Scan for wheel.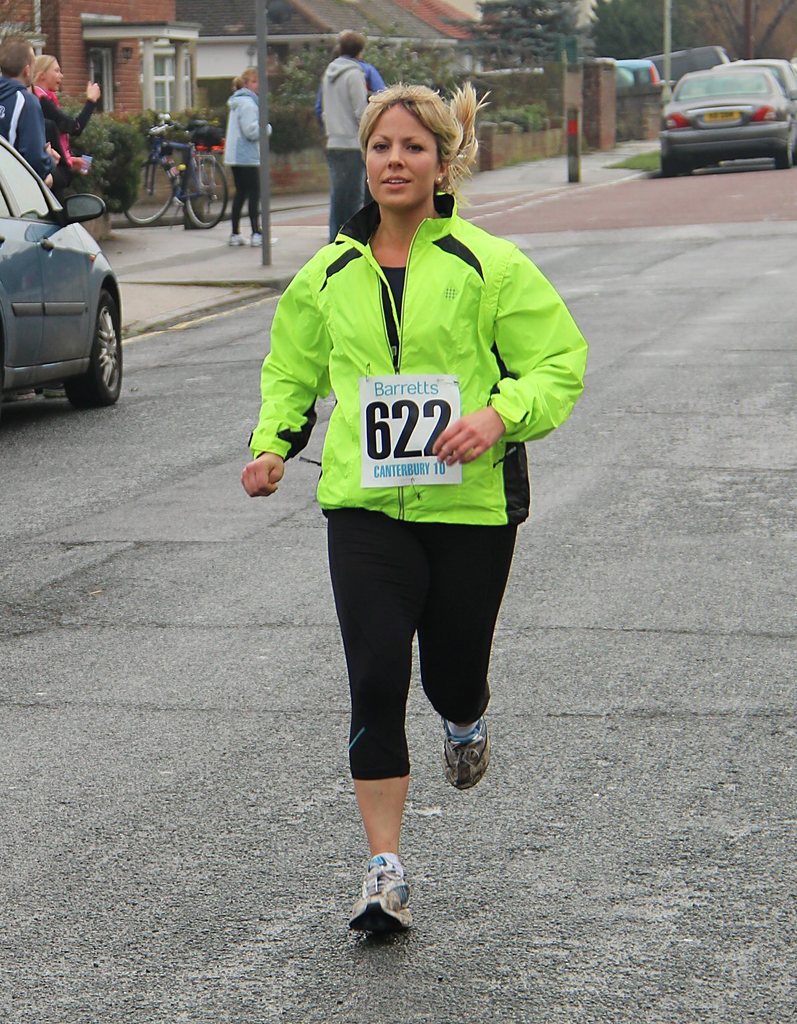
Scan result: 657,159,678,178.
